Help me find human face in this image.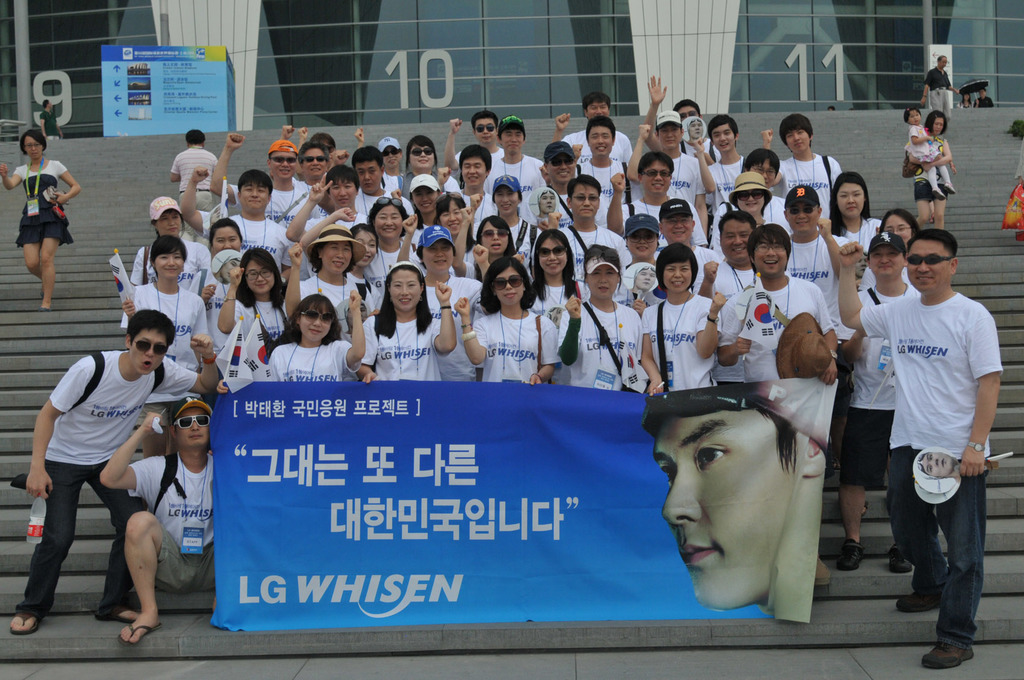
Found it: (left=124, top=327, right=174, bottom=376).
